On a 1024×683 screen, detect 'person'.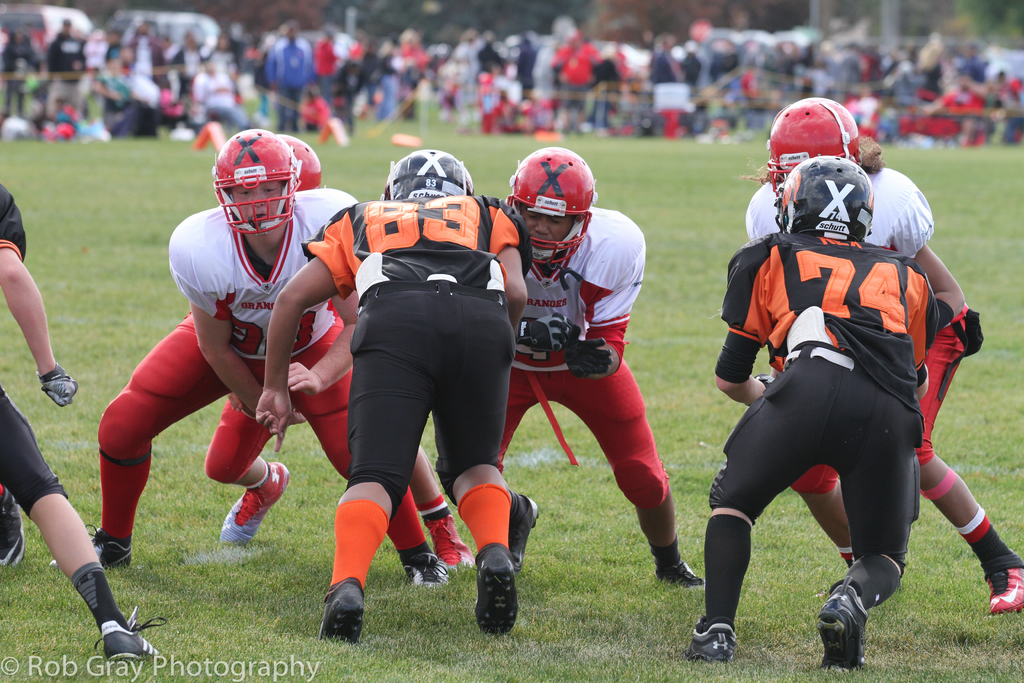
47, 131, 451, 588.
